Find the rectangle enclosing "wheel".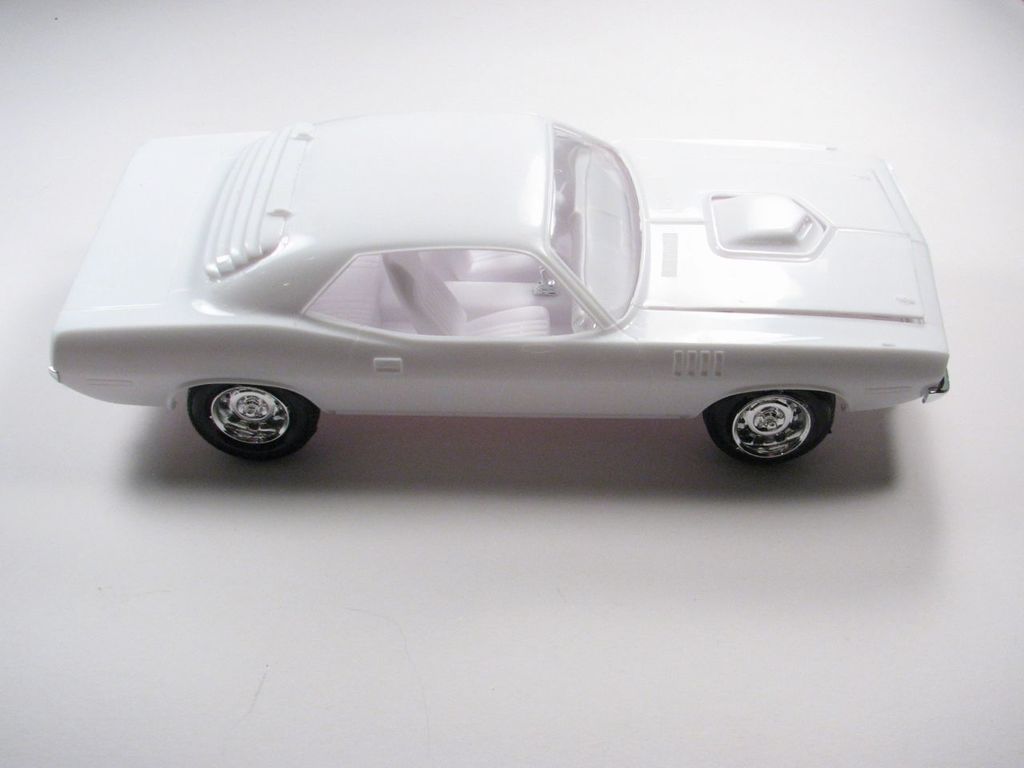
l=703, t=397, r=833, b=467.
